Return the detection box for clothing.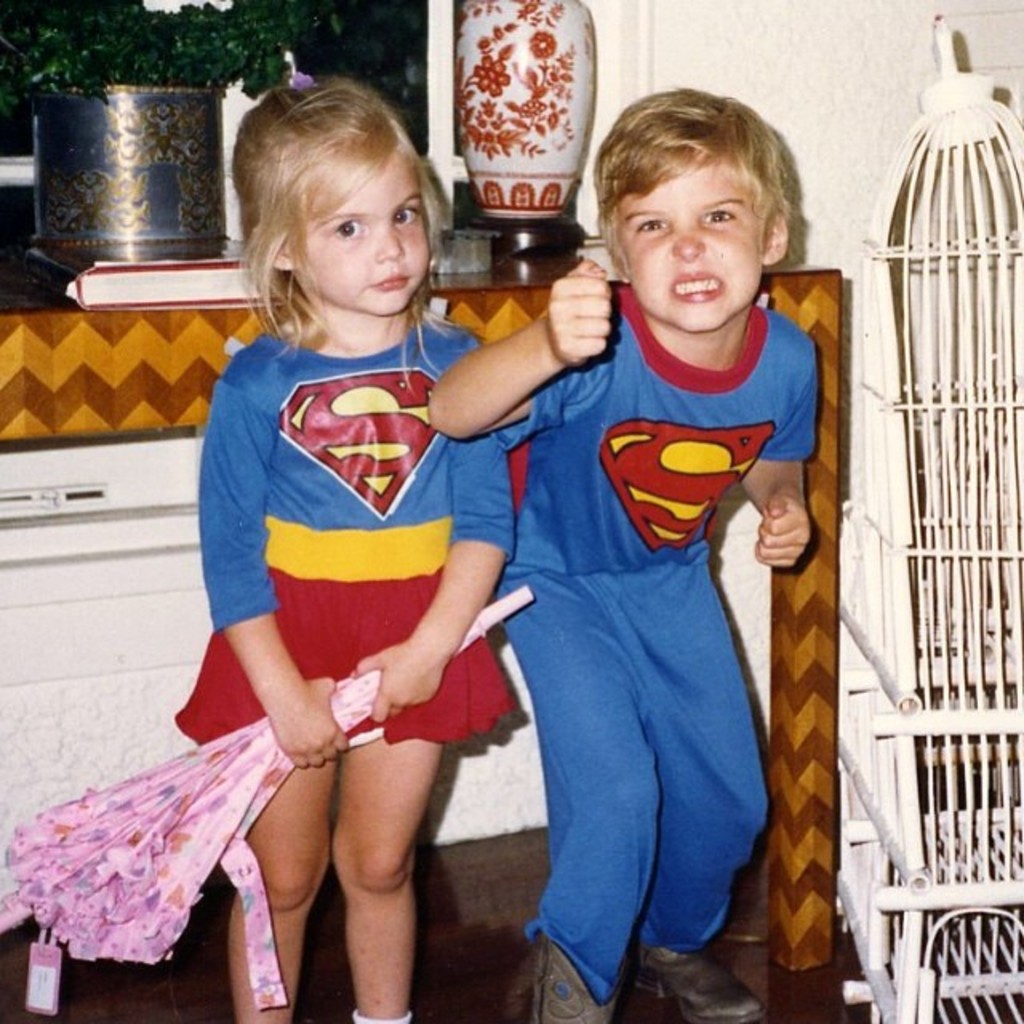
218,309,496,814.
